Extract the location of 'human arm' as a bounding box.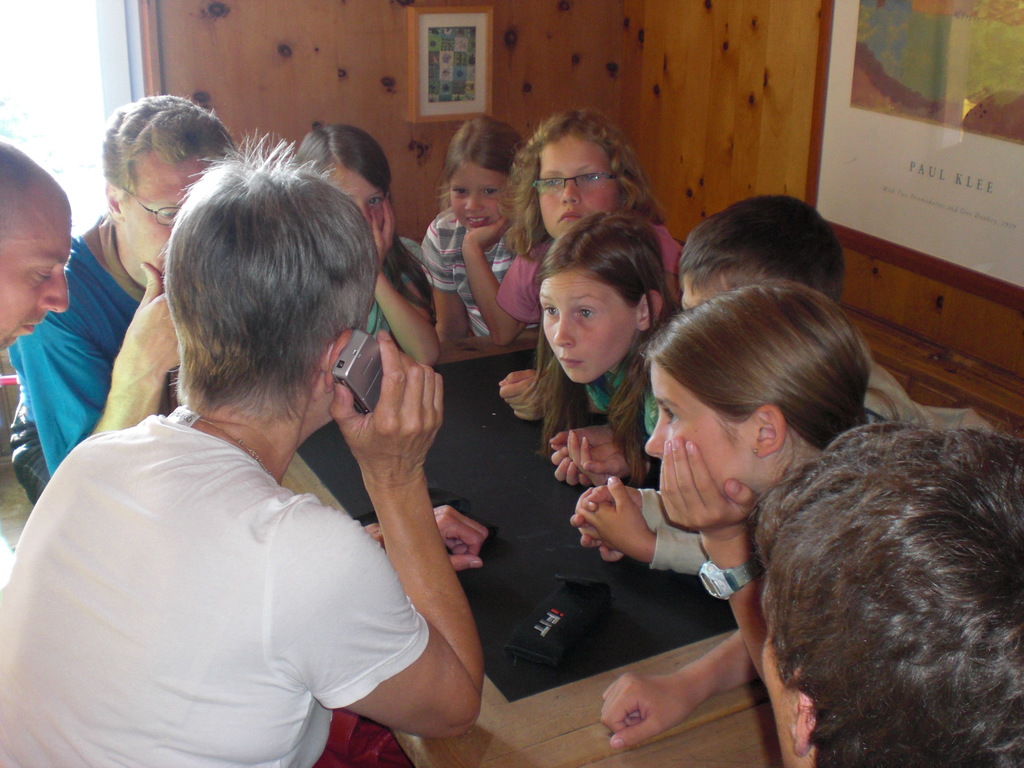
left=11, top=252, right=183, bottom=477.
